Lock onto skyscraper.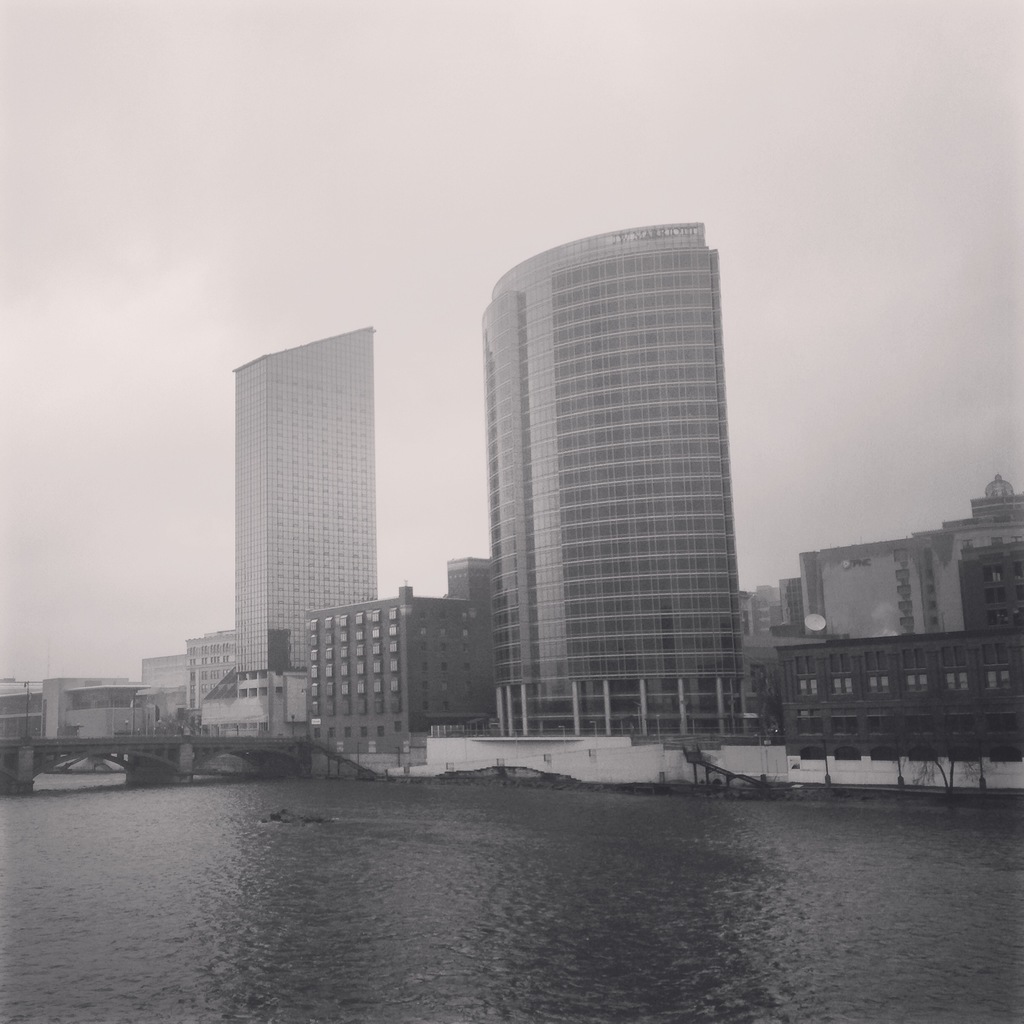
Locked: 192 630 229 728.
